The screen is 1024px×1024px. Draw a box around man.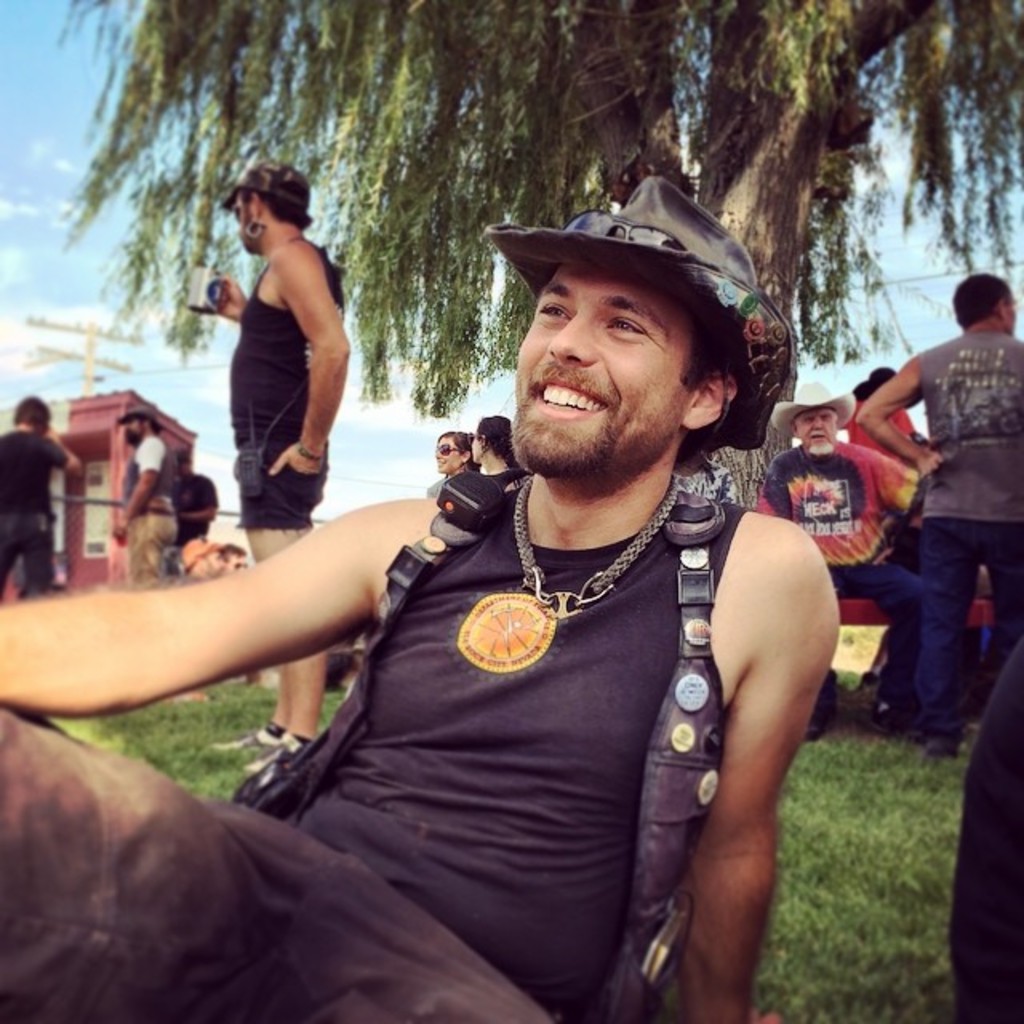
[112,392,176,578].
